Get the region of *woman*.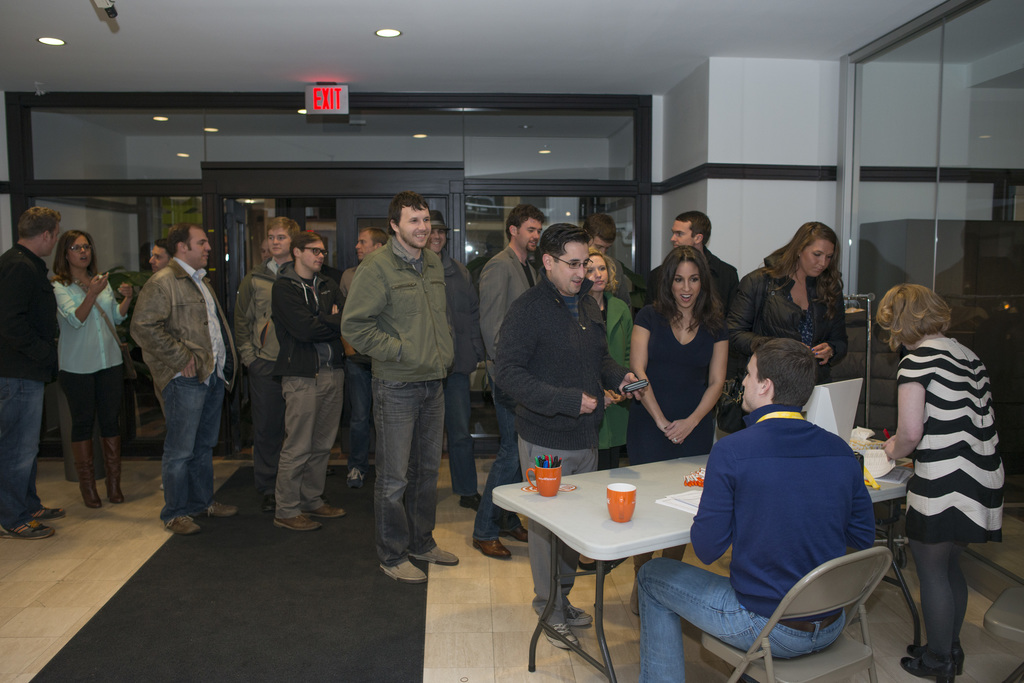
<region>582, 249, 636, 572</region>.
